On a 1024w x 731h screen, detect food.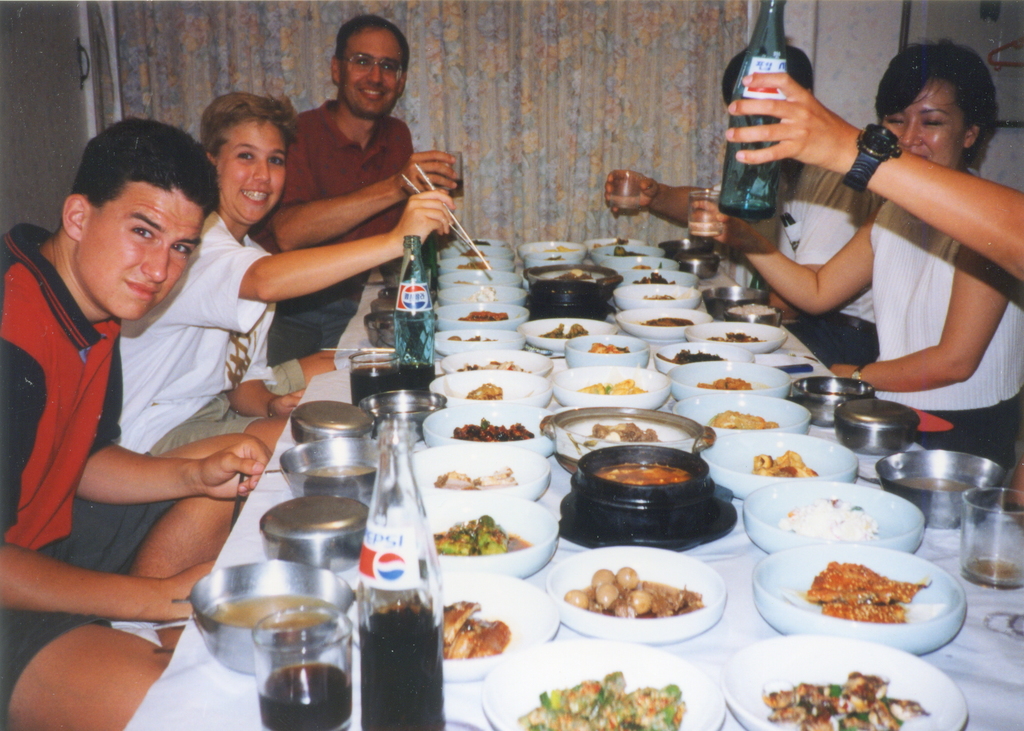
{"left": 221, "top": 593, "right": 348, "bottom": 630}.
